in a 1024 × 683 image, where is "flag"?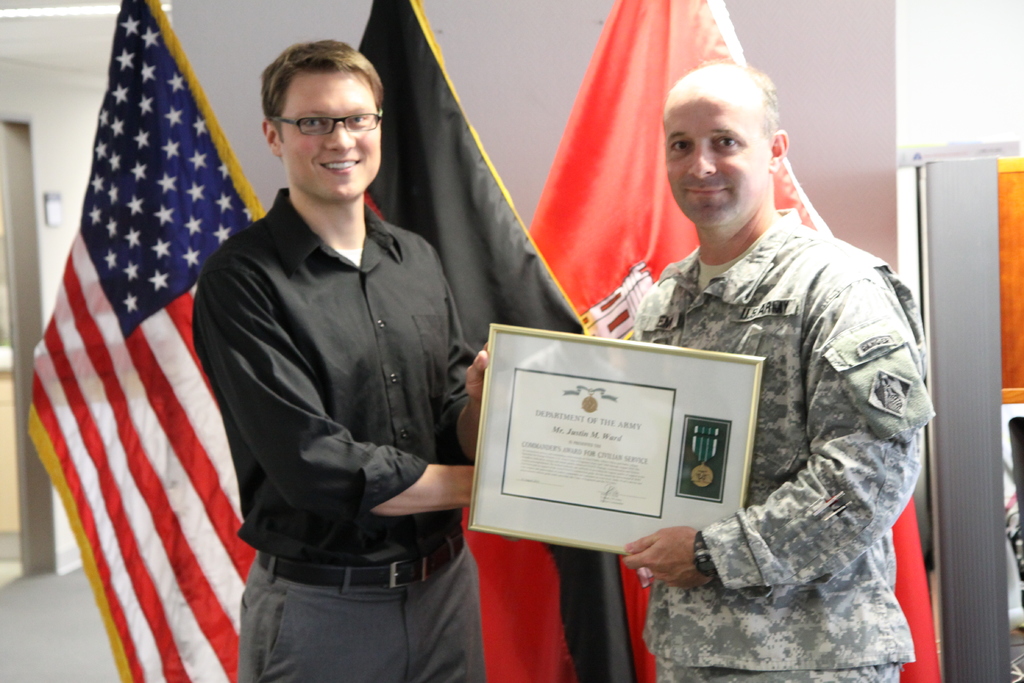
bbox=[347, 0, 659, 682].
